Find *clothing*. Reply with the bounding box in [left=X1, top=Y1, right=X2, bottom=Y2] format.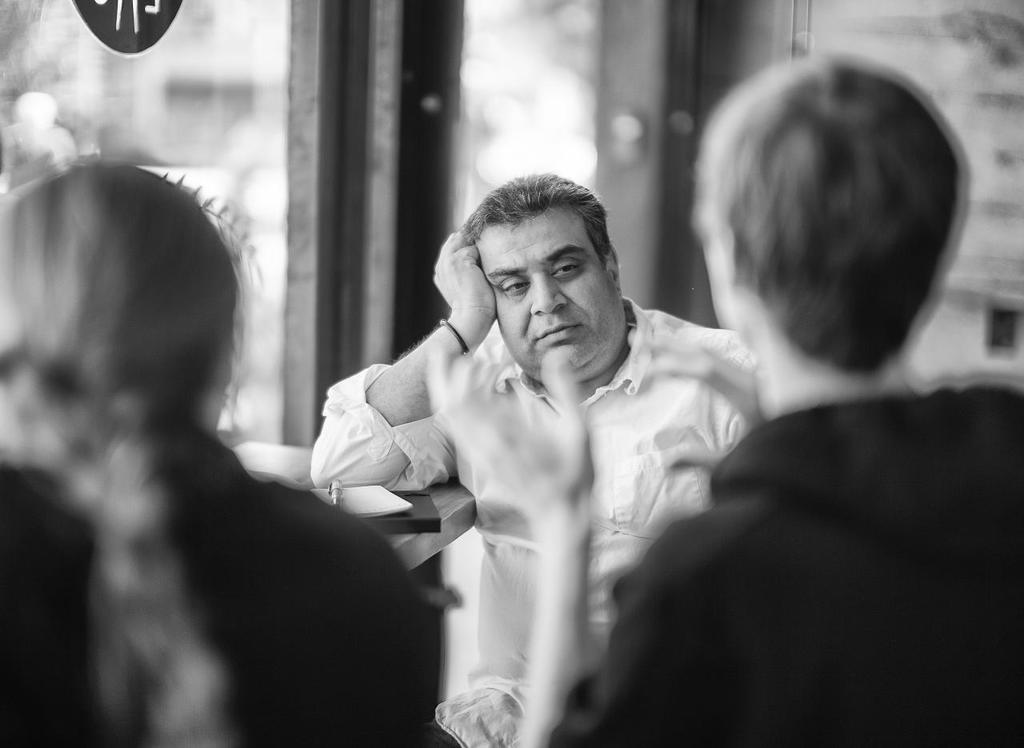
[left=0, top=449, right=440, bottom=747].
